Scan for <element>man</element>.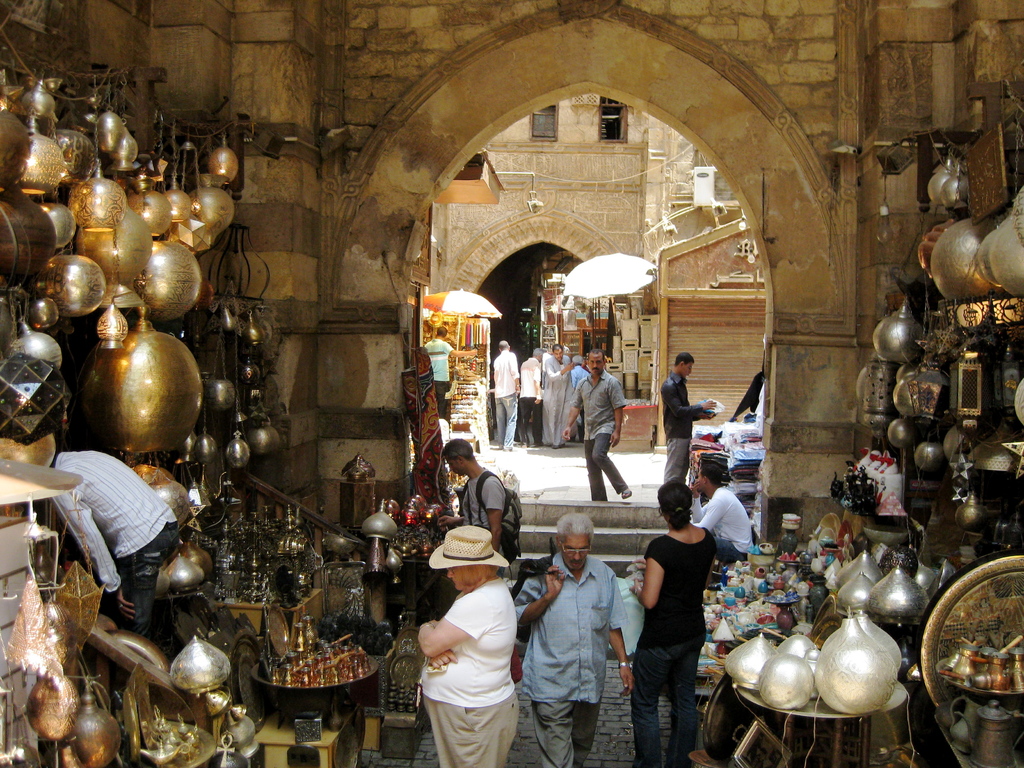
Scan result: crop(423, 325, 477, 417).
